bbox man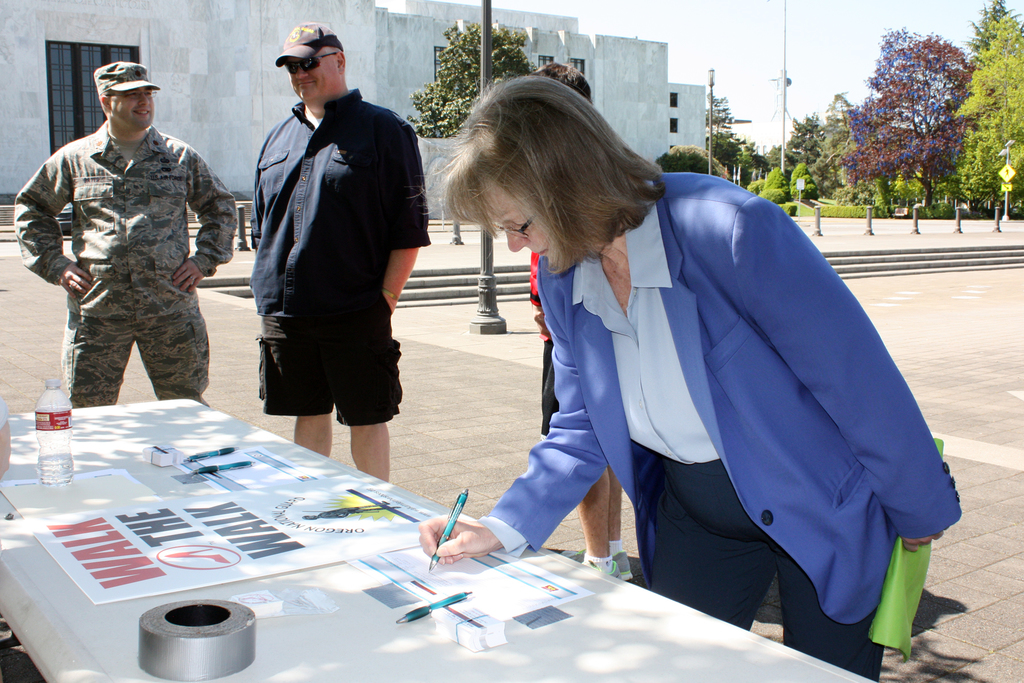
525 60 627 579
